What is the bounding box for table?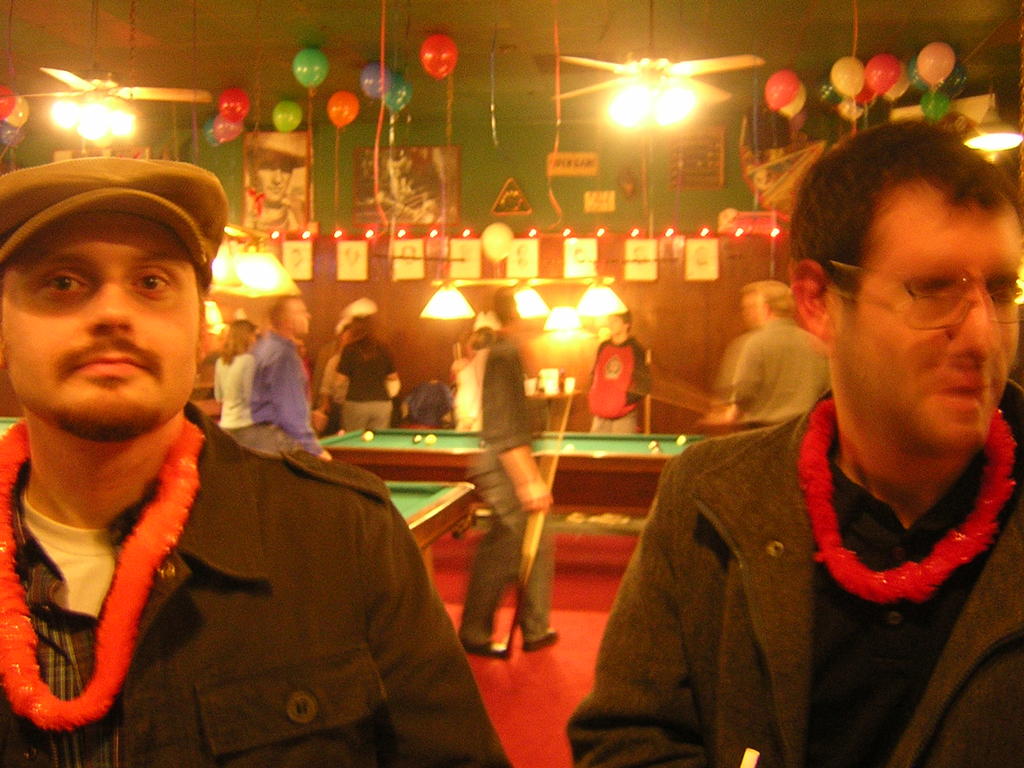
rect(317, 420, 712, 514).
